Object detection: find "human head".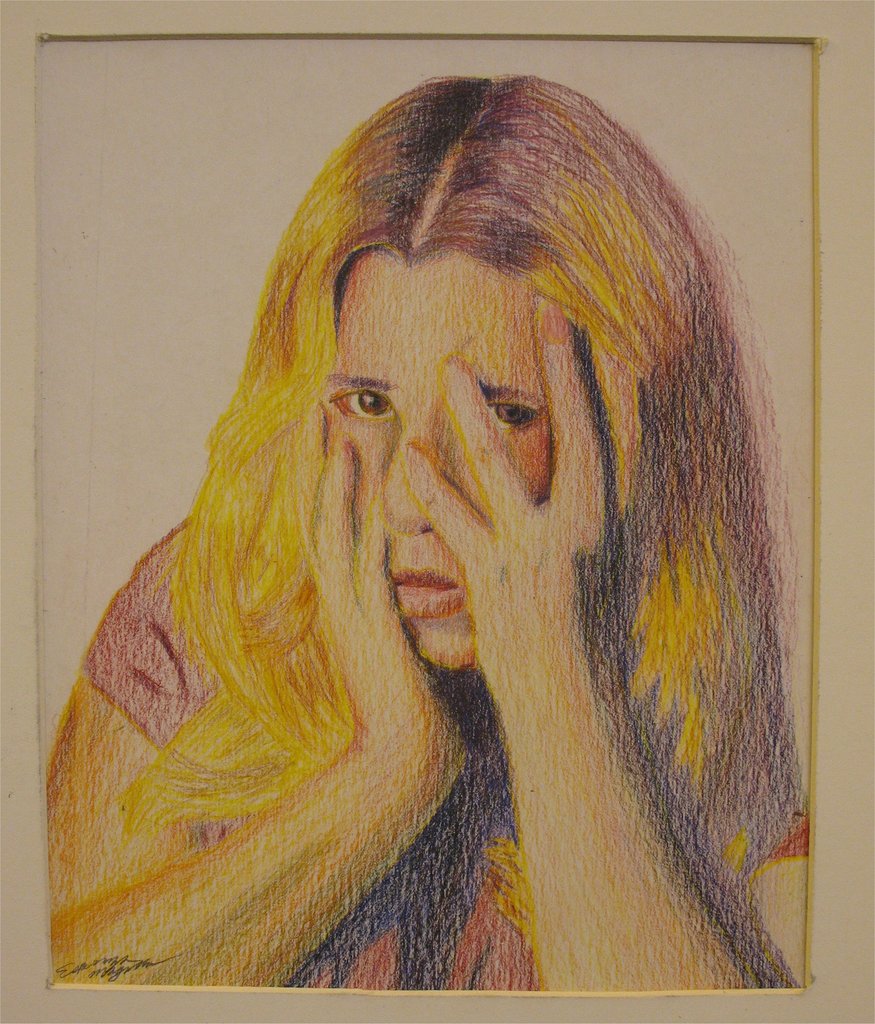
bbox=[255, 113, 707, 673].
